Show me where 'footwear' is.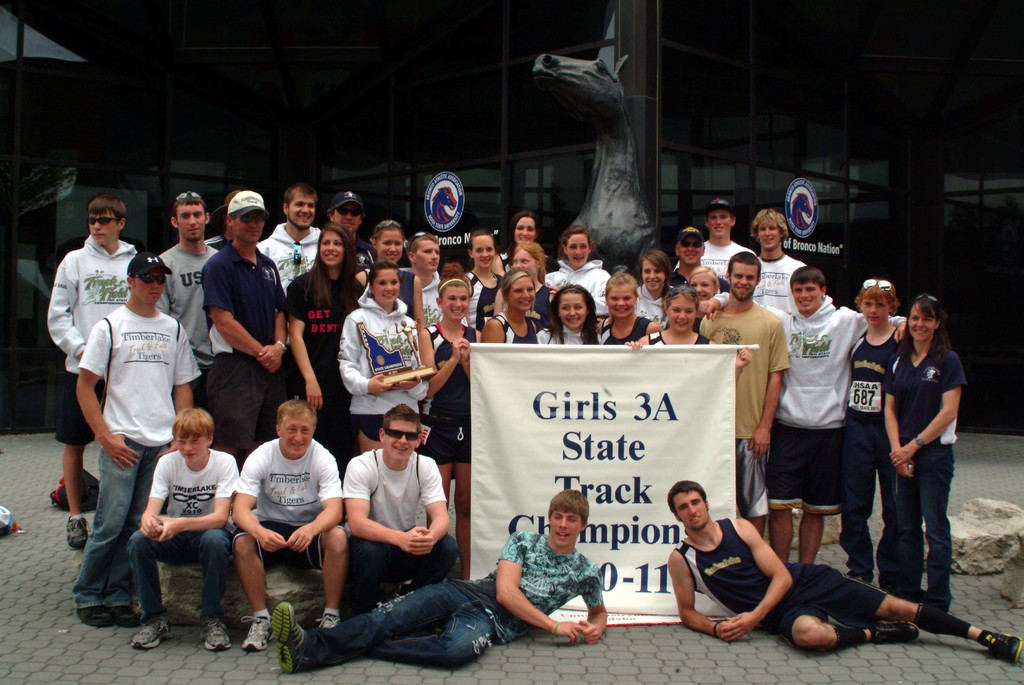
'footwear' is at (left=242, top=615, right=269, bottom=652).
